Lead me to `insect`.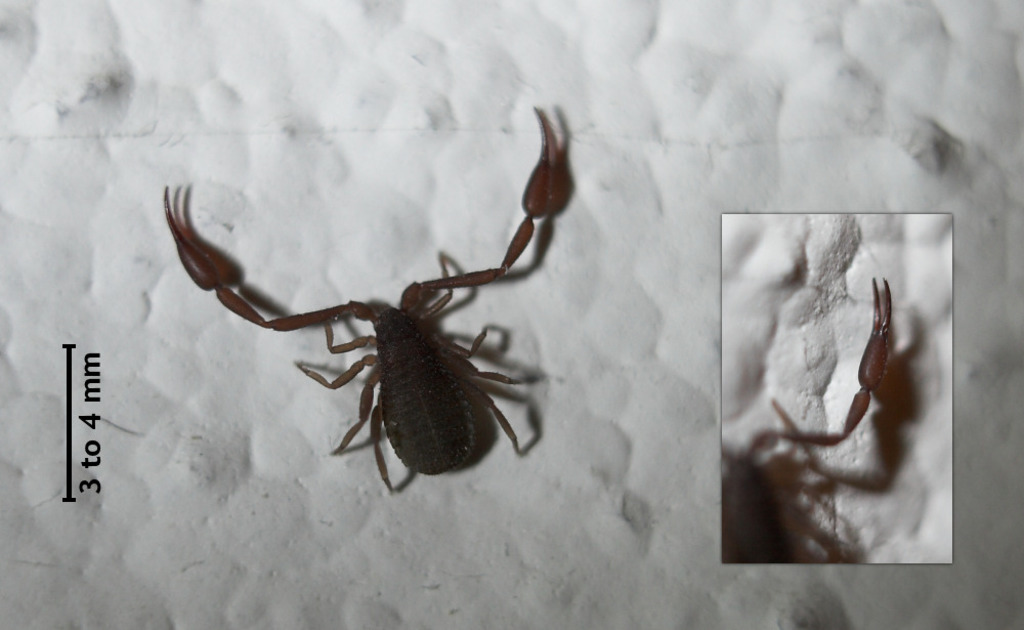
Lead to 724:271:899:565.
